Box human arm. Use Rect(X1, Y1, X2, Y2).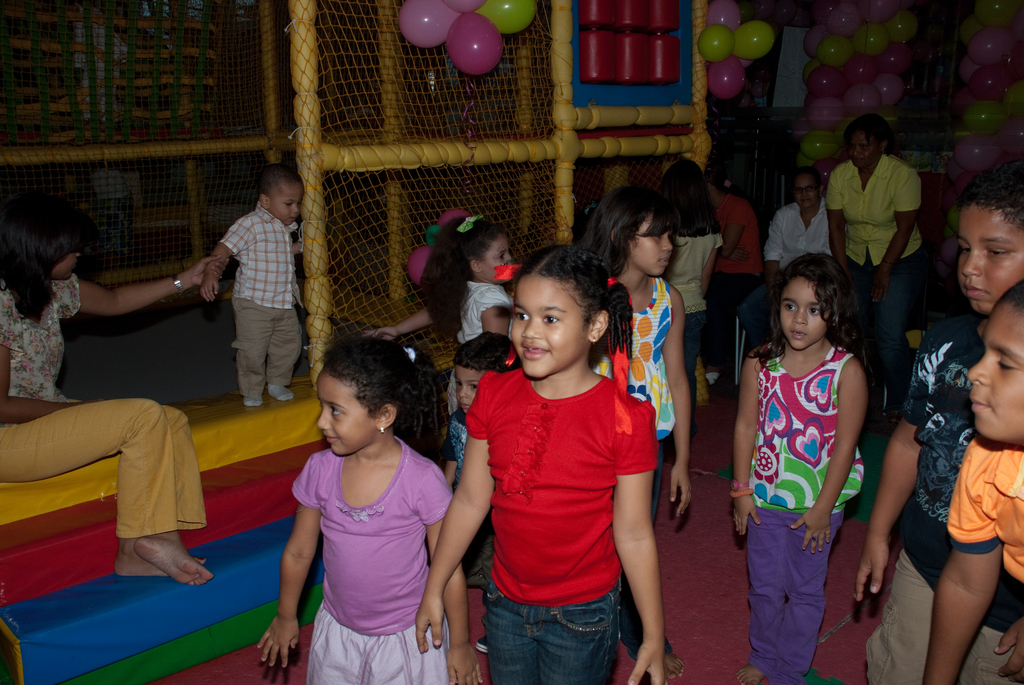
Rect(609, 401, 665, 684).
